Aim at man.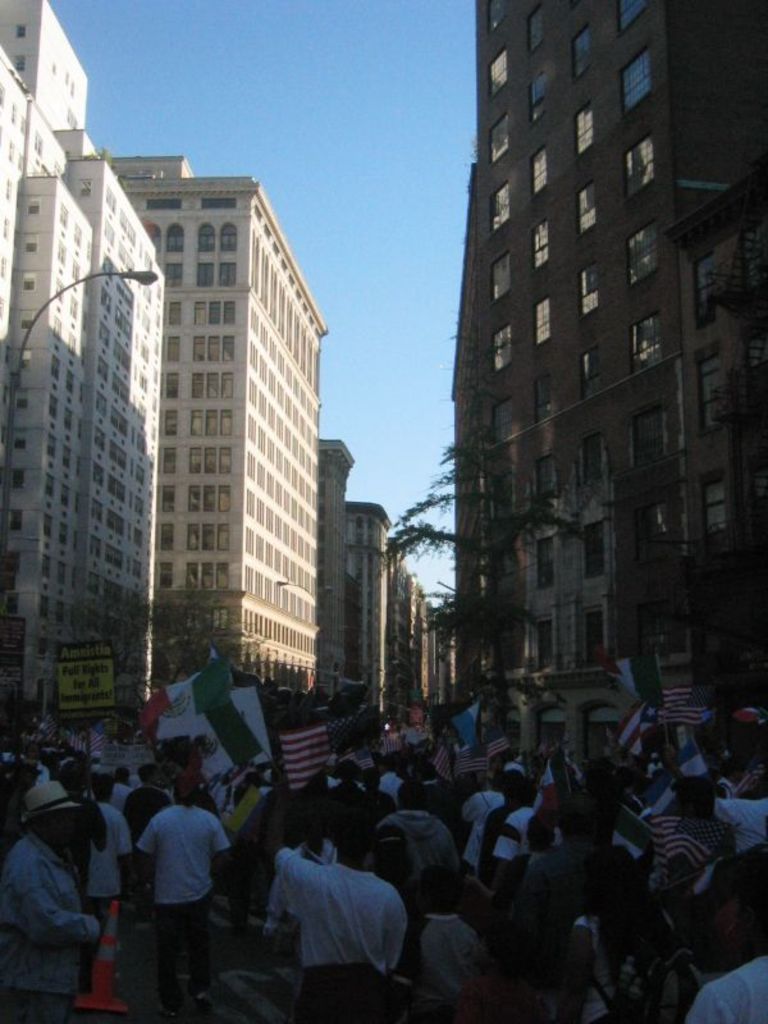
Aimed at detection(0, 777, 96, 1023).
